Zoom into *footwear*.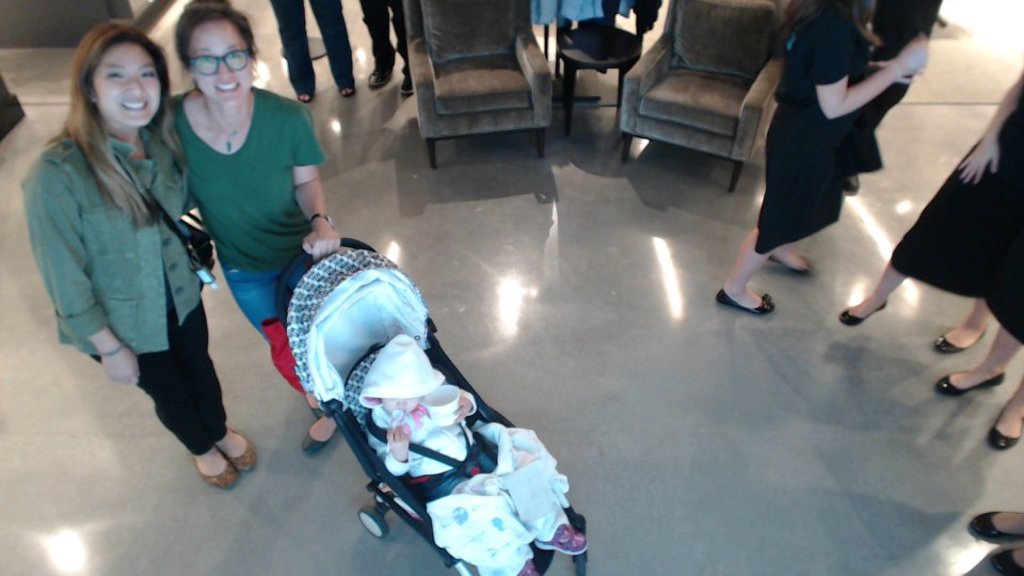
Zoom target: <box>988,425,1020,452</box>.
